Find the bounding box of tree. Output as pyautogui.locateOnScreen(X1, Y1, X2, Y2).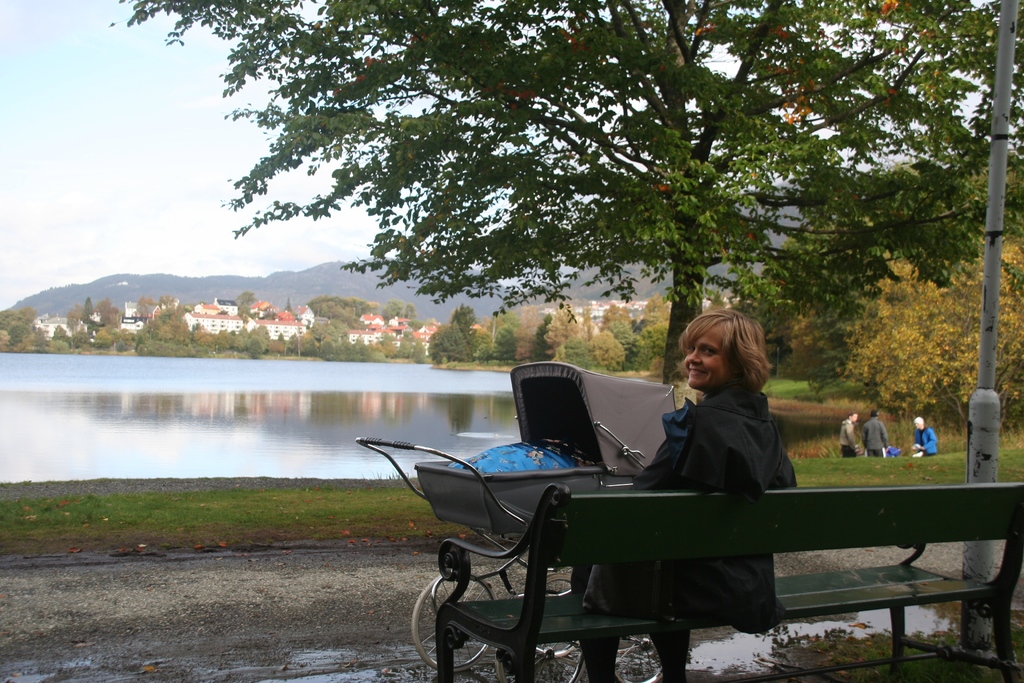
pyautogui.locateOnScreen(106, 0, 1023, 389).
